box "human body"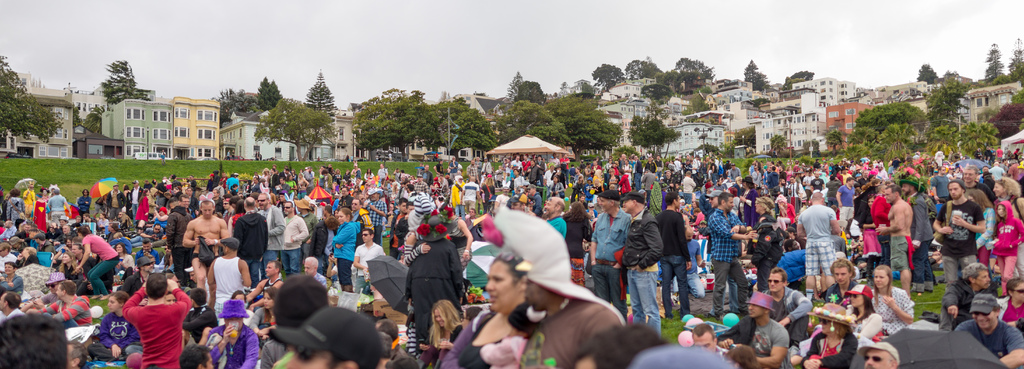
region(253, 193, 284, 263)
